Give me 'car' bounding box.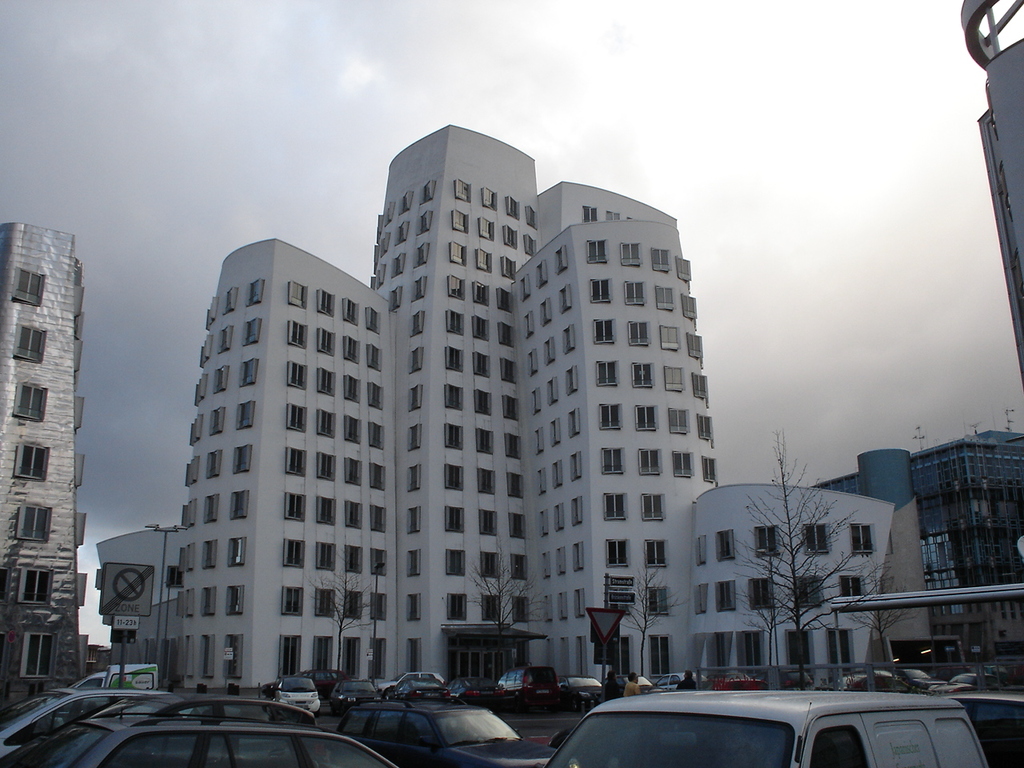
{"left": 2, "top": 682, "right": 179, "bottom": 755}.
